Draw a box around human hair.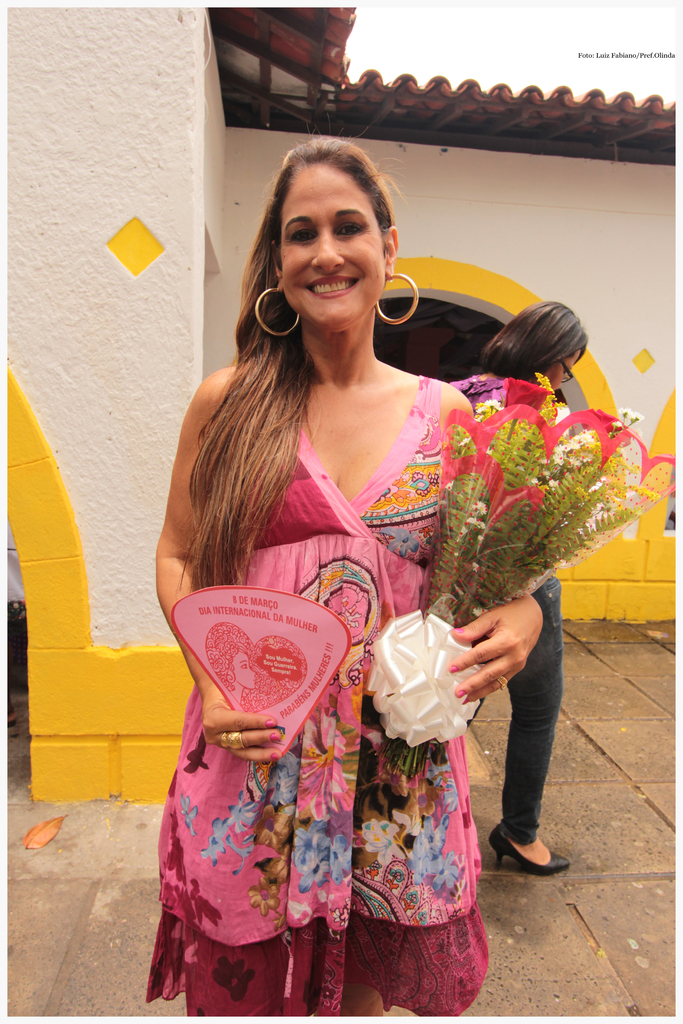
(496,289,586,391).
